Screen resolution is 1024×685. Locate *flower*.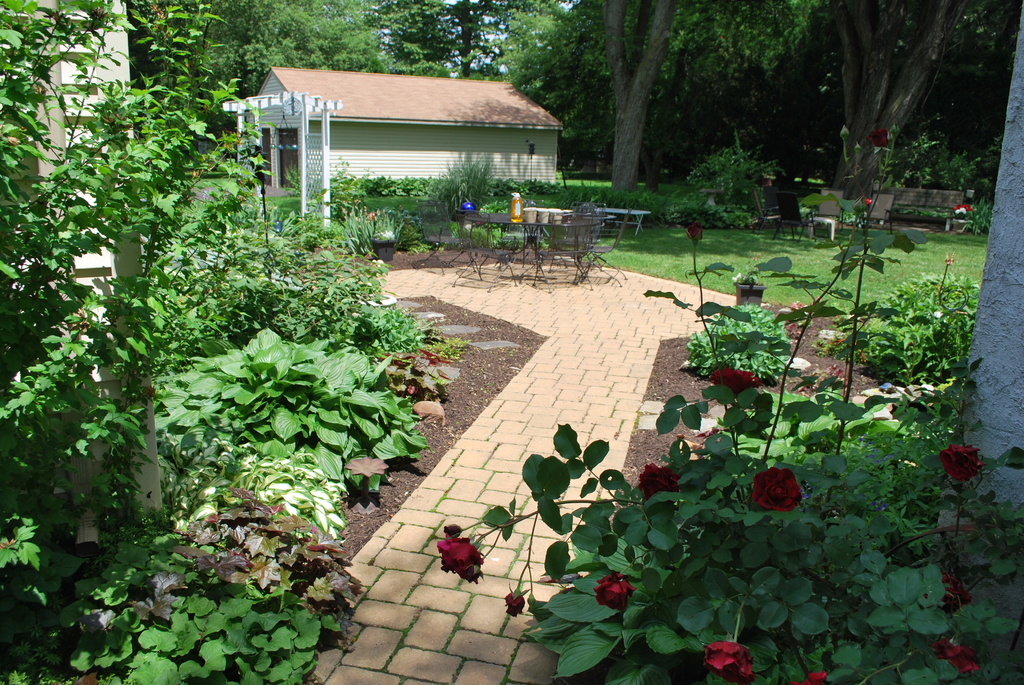
705 365 762 400.
